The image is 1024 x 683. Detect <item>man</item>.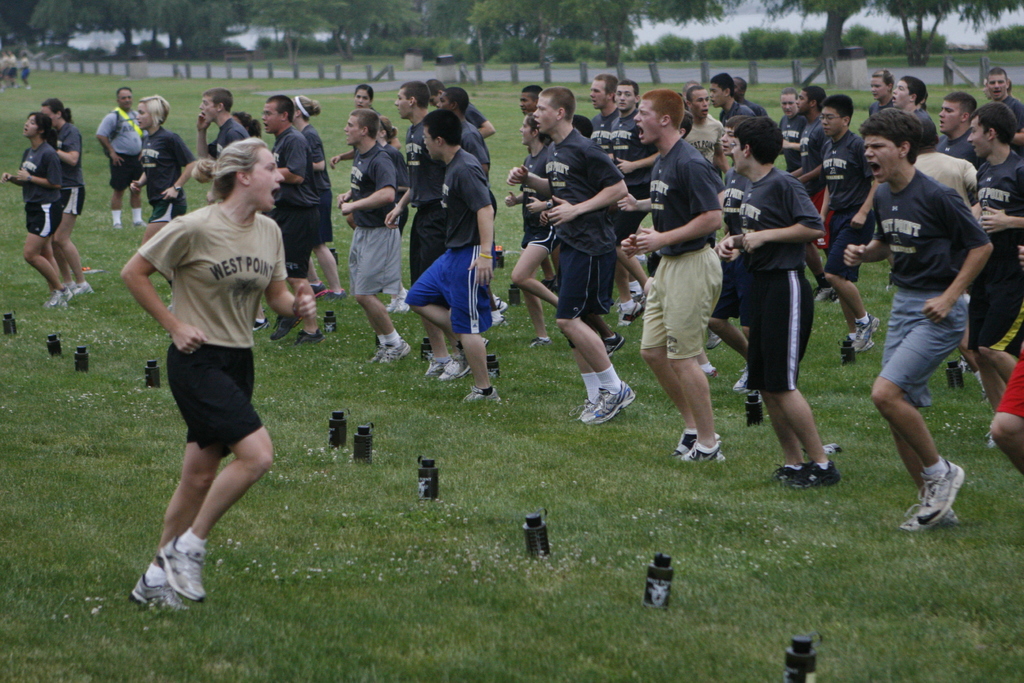
Detection: 774 88 808 170.
